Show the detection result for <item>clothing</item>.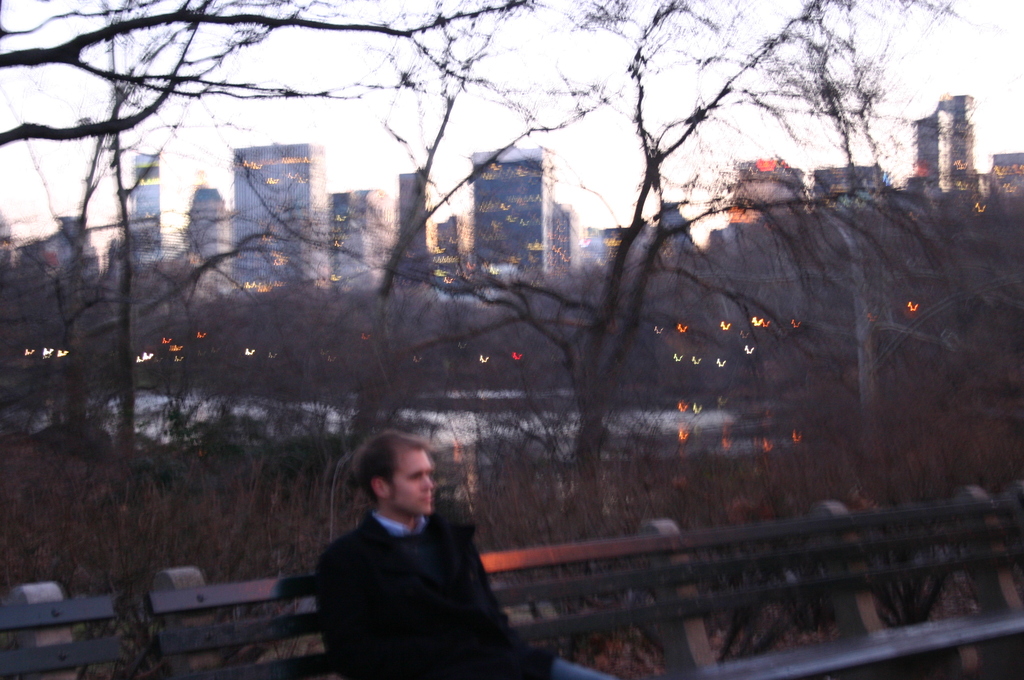
detection(308, 469, 524, 670).
